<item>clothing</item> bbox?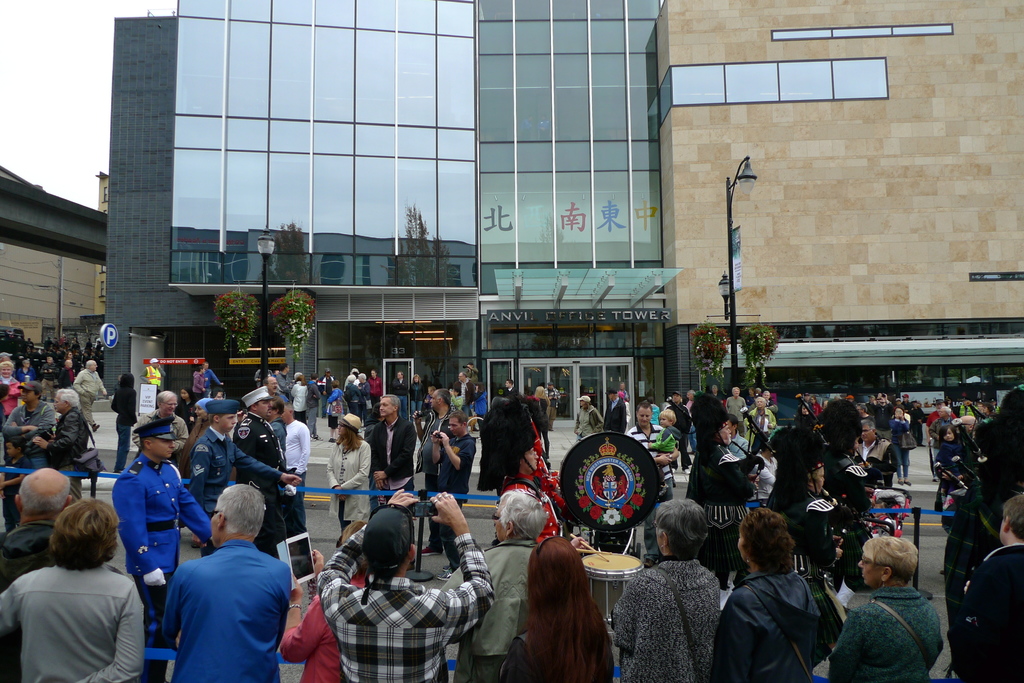
45:410:92:499
